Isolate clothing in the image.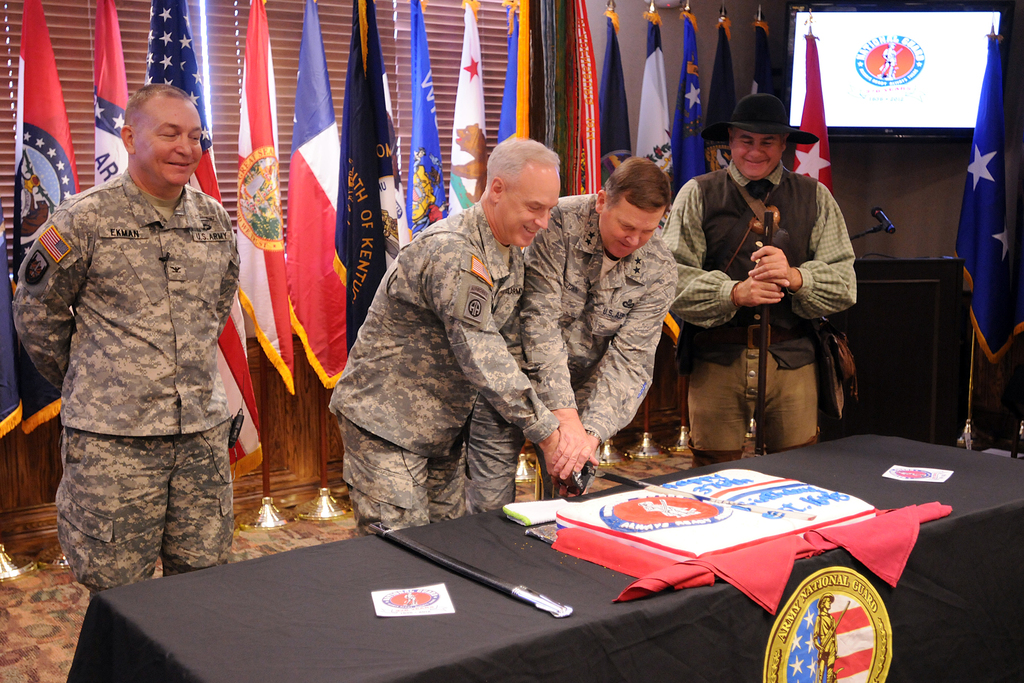
Isolated region: Rect(16, 117, 254, 587).
